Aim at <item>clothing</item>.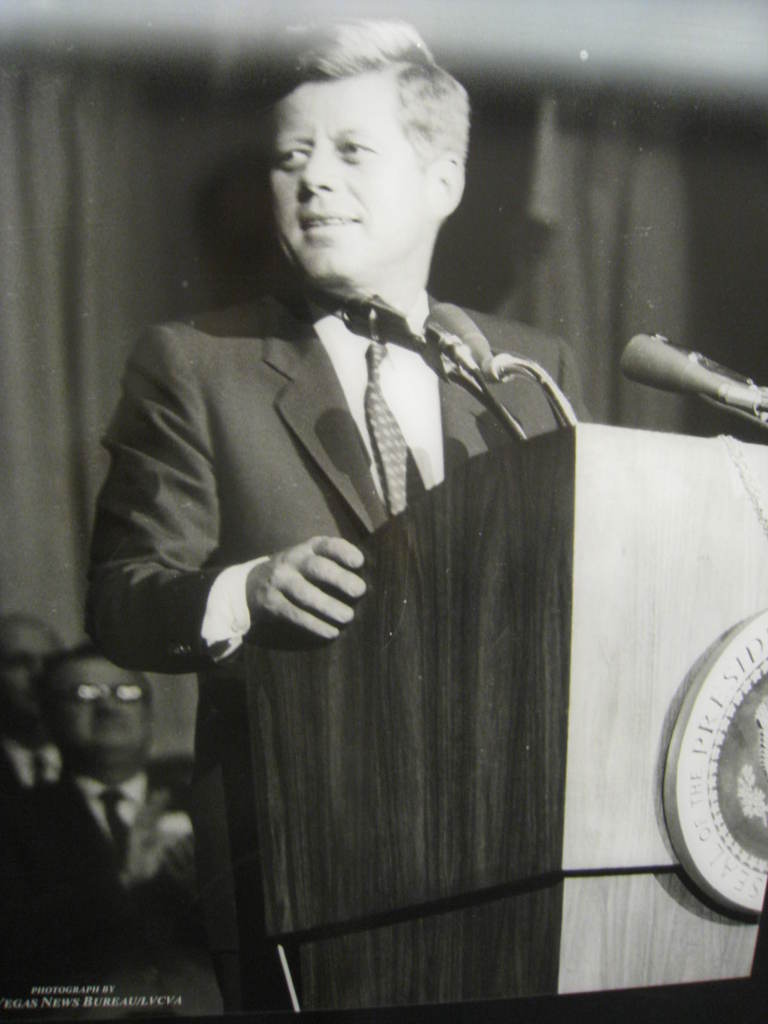
Aimed at bbox=(0, 724, 55, 803).
